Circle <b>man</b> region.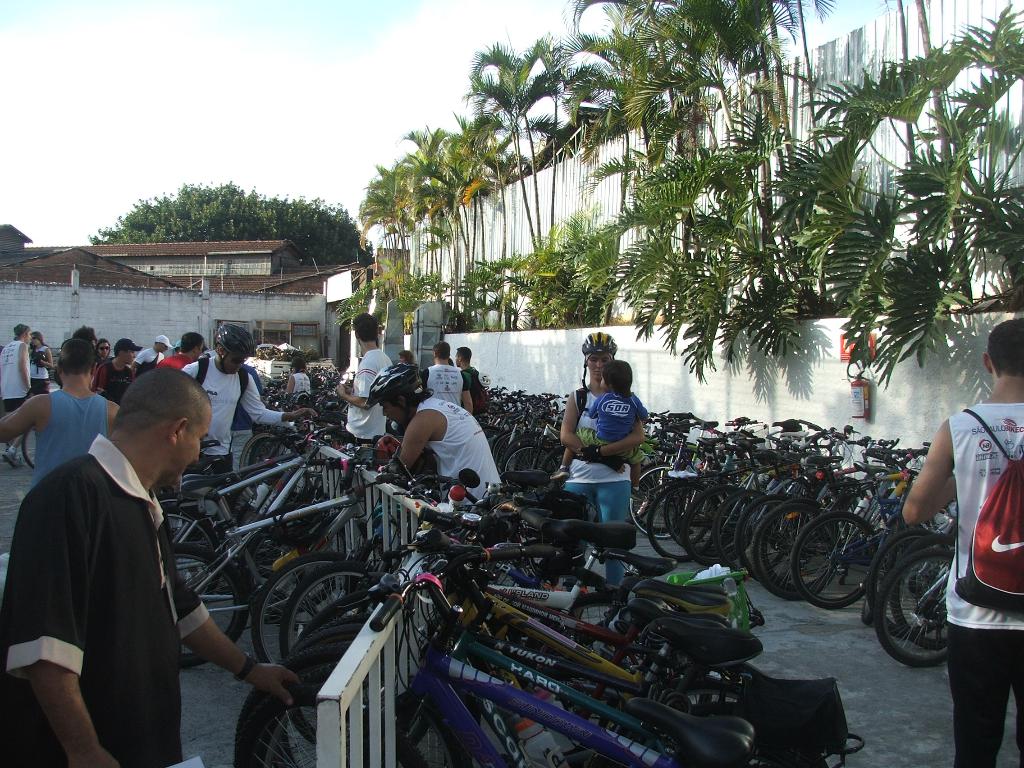
Region: (left=175, top=324, right=317, bottom=509).
